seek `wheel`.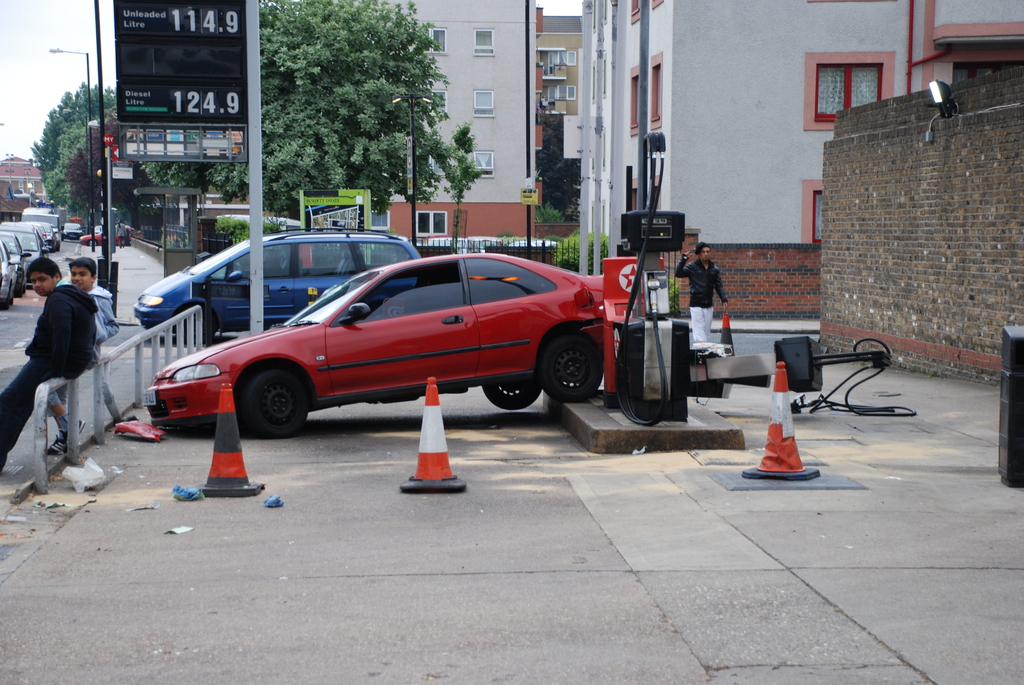
479,382,552,412.
